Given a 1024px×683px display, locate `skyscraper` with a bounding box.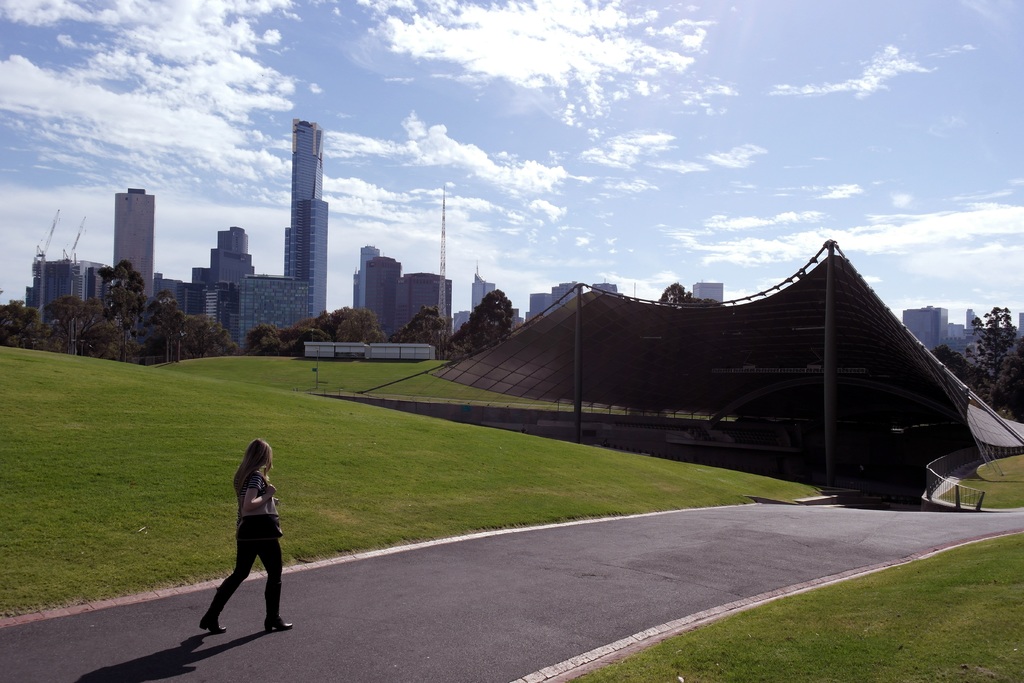
Located: <box>691,280,728,308</box>.
